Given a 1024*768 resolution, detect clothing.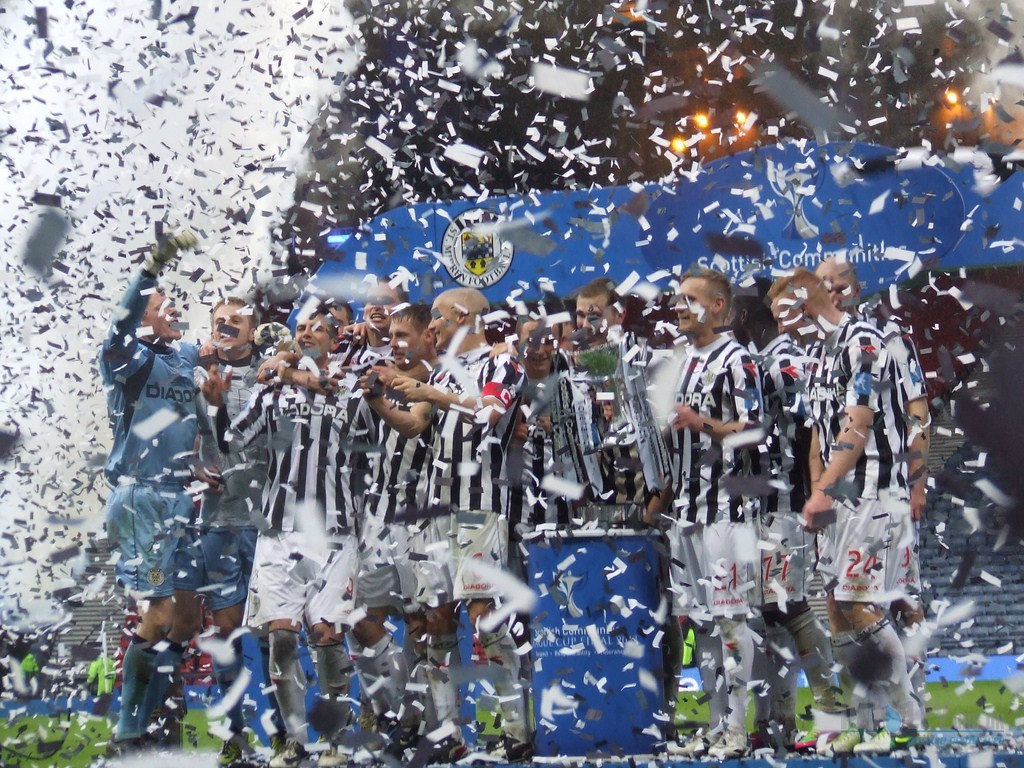
(left=92, top=301, right=225, bottom=600).
